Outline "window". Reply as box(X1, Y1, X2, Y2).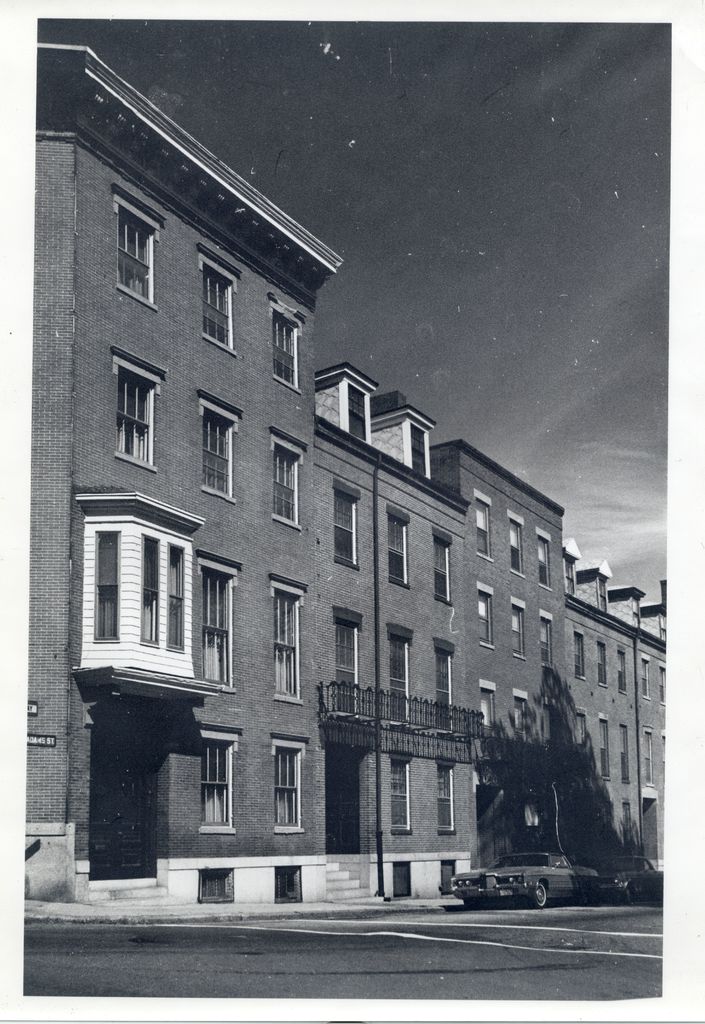
box(271, 305, 294, 385).
